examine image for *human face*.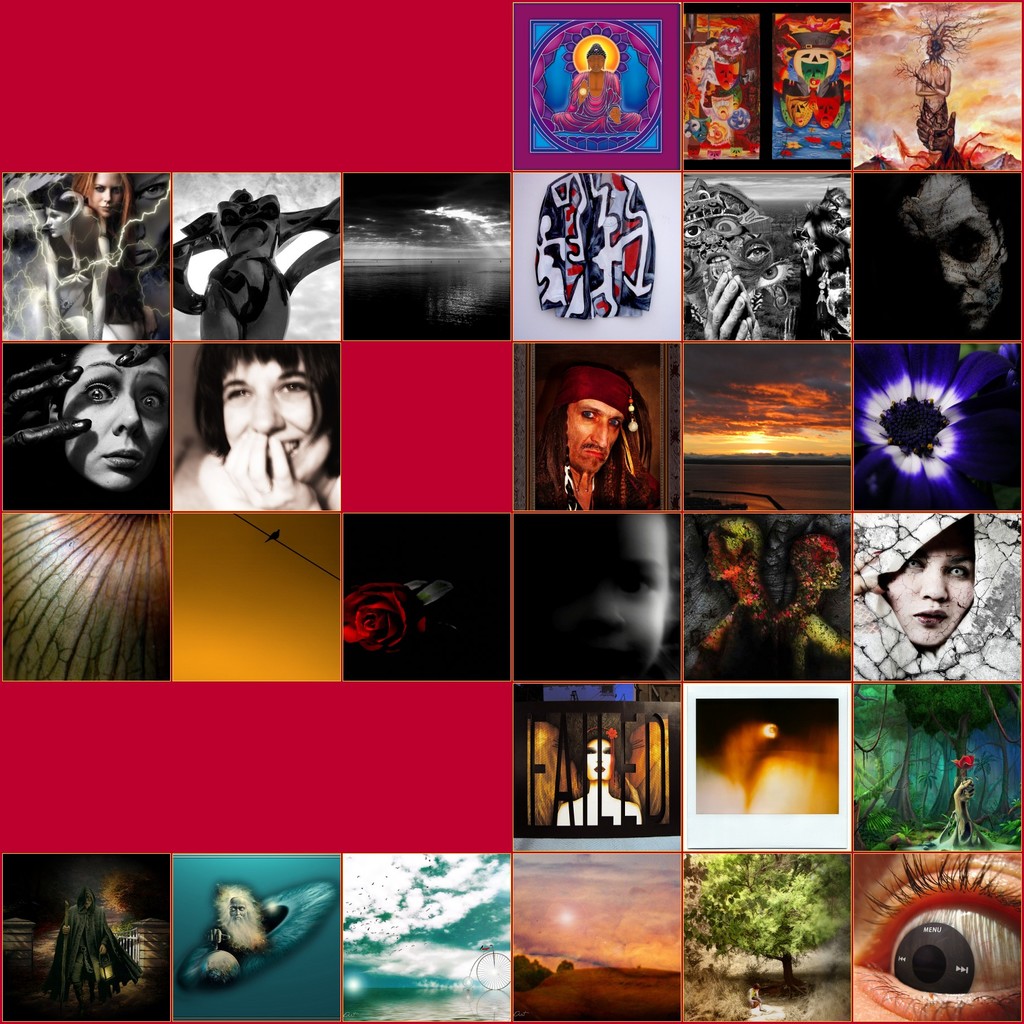
Examination result: rect(63, 344, 168, 492).
